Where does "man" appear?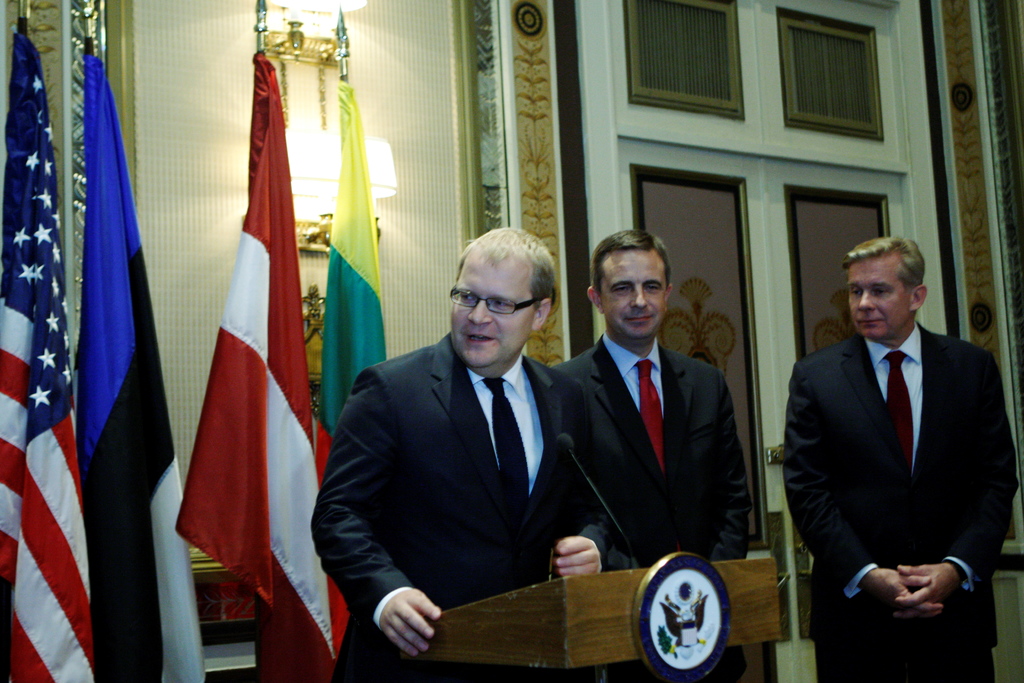
Appears at l=547, t=229, r=753, b=570.
